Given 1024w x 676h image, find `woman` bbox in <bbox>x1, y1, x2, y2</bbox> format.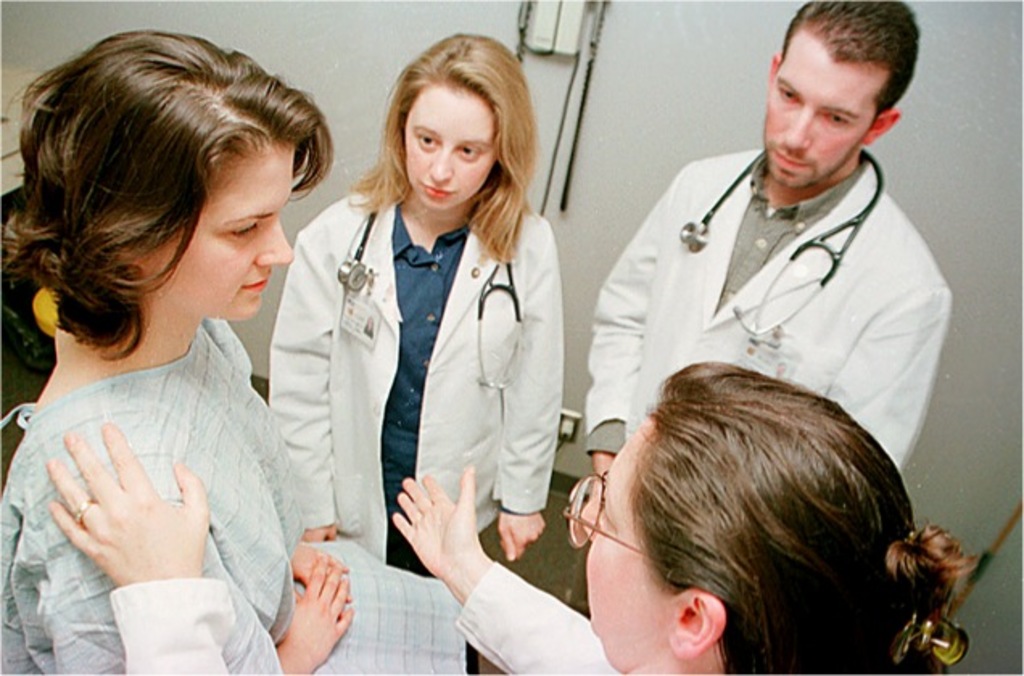
<bbox>378, 351, 982, 674</bbox>.
